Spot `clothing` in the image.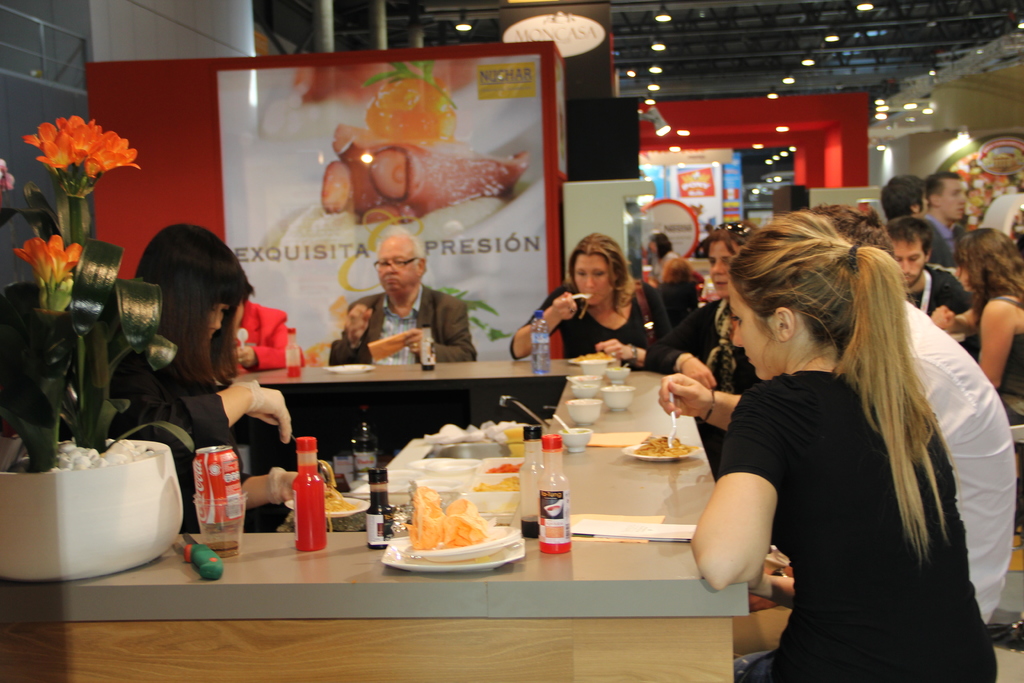
`clothing` found at <box>332,290,477,368</box>.
